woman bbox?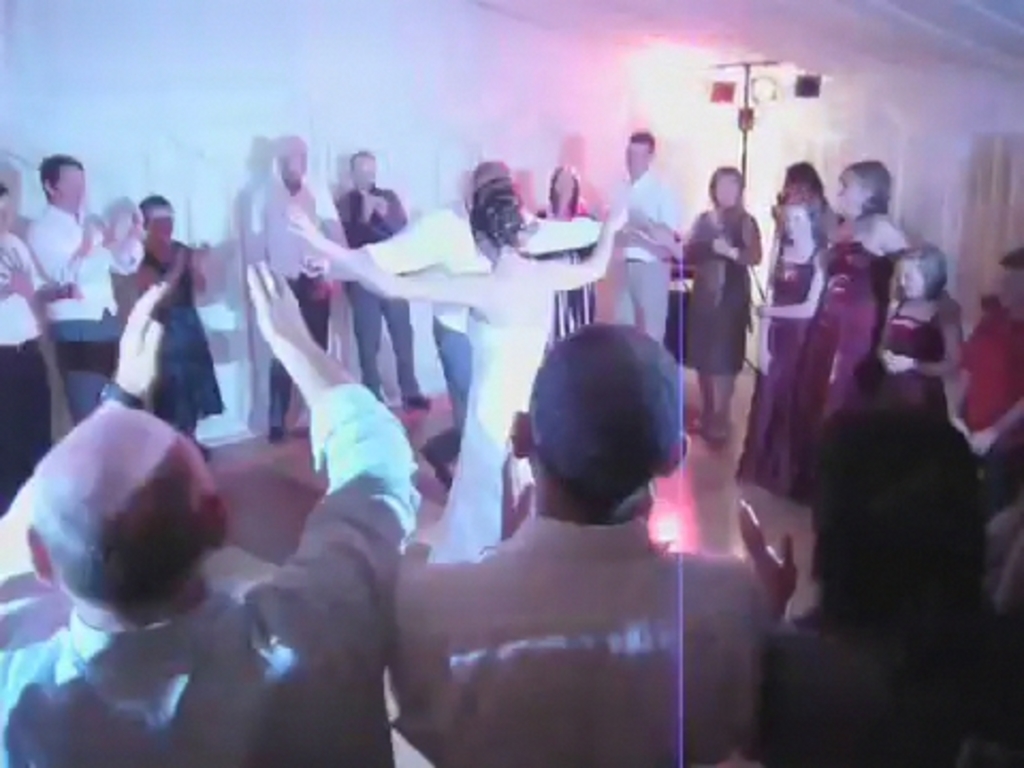
crop(730, 181, 821, 495)
